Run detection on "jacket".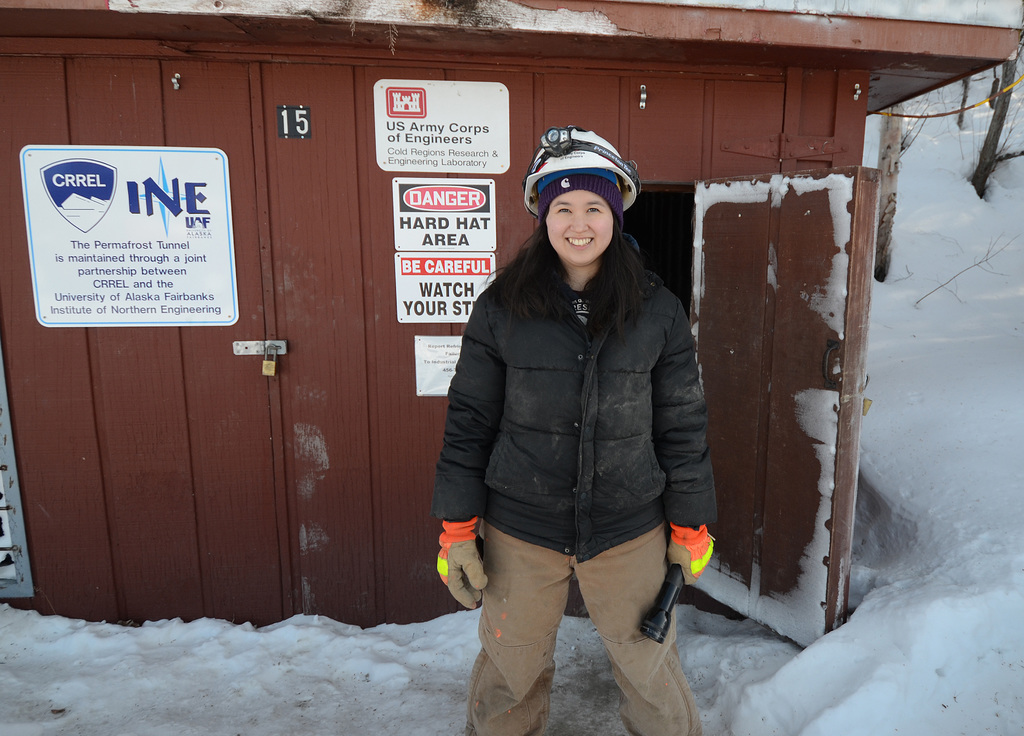
Result: l=447, t=206, r=723, b=607.
